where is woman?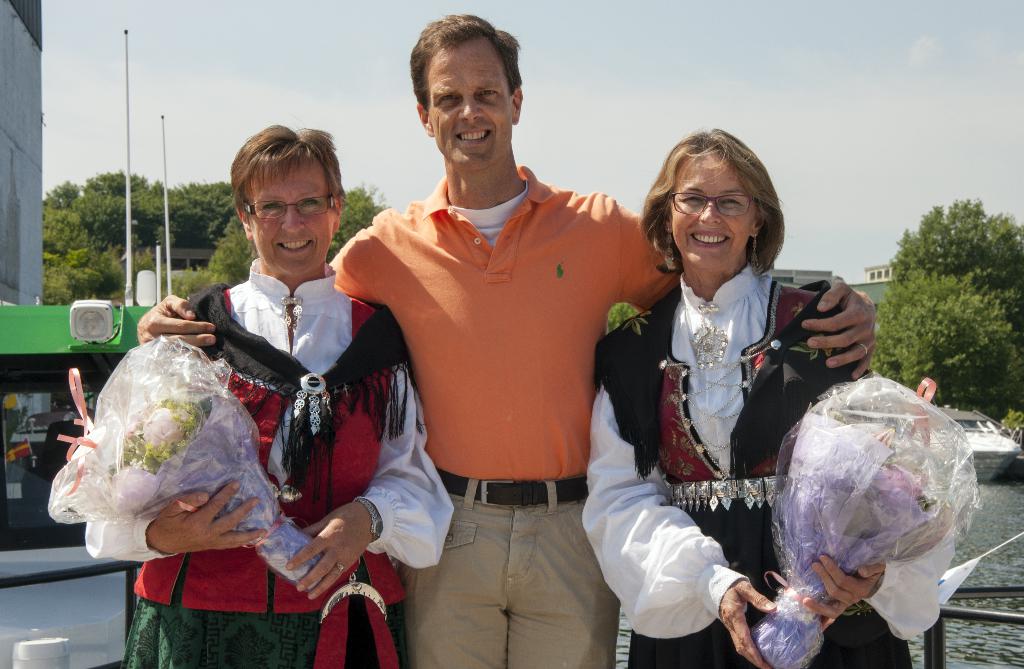
(586, 127, 939, 668).
